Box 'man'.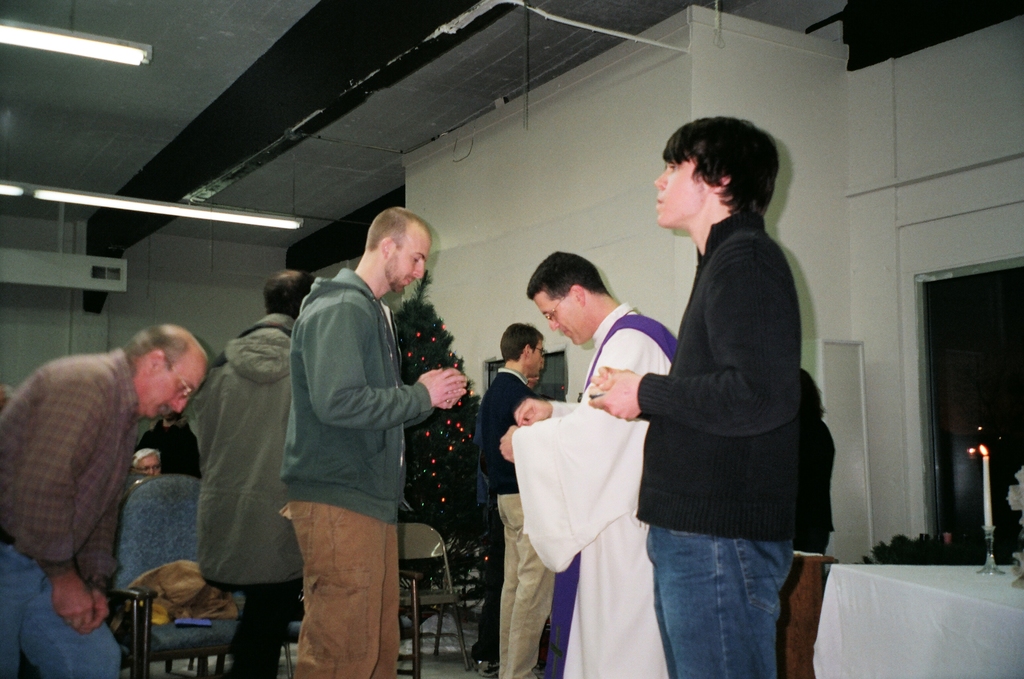
box(477, 315, 559, 678).
